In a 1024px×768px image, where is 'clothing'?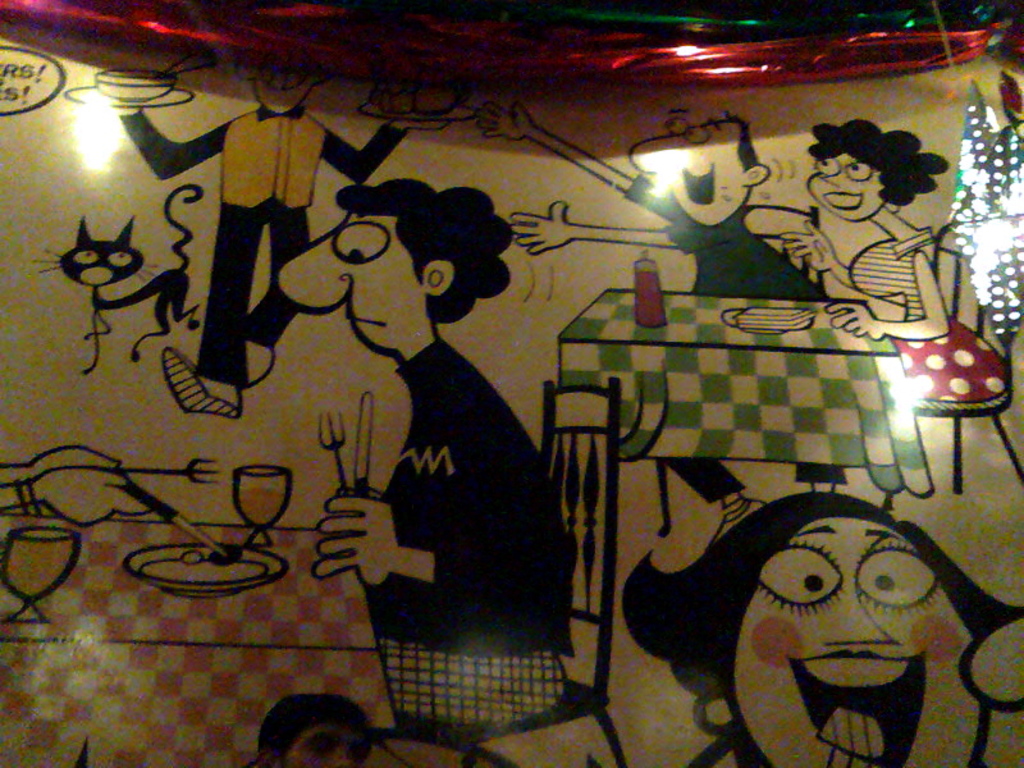
BBox(342, 291, 580, 745).
